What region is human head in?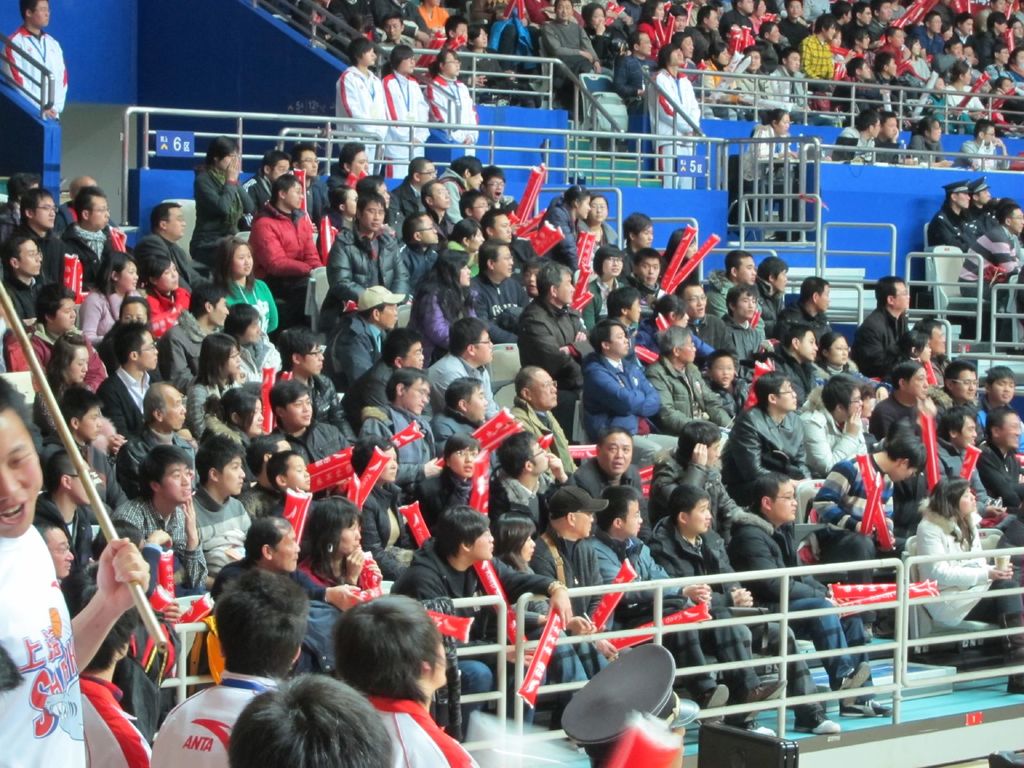
497,434,548,479.
